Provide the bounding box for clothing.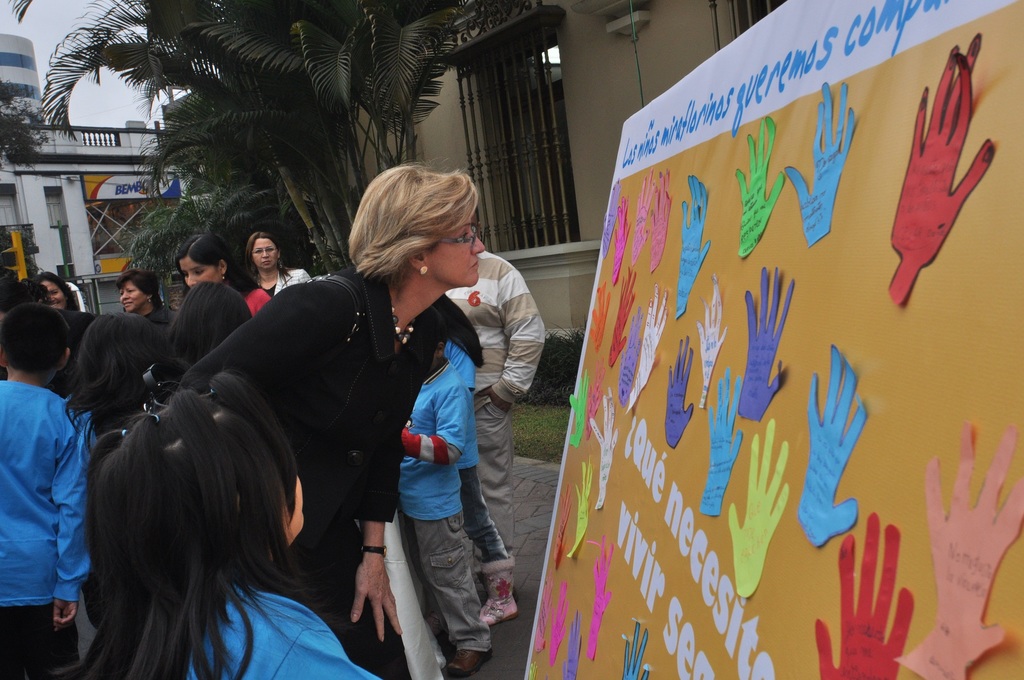
(154, 572, 383, 679).
